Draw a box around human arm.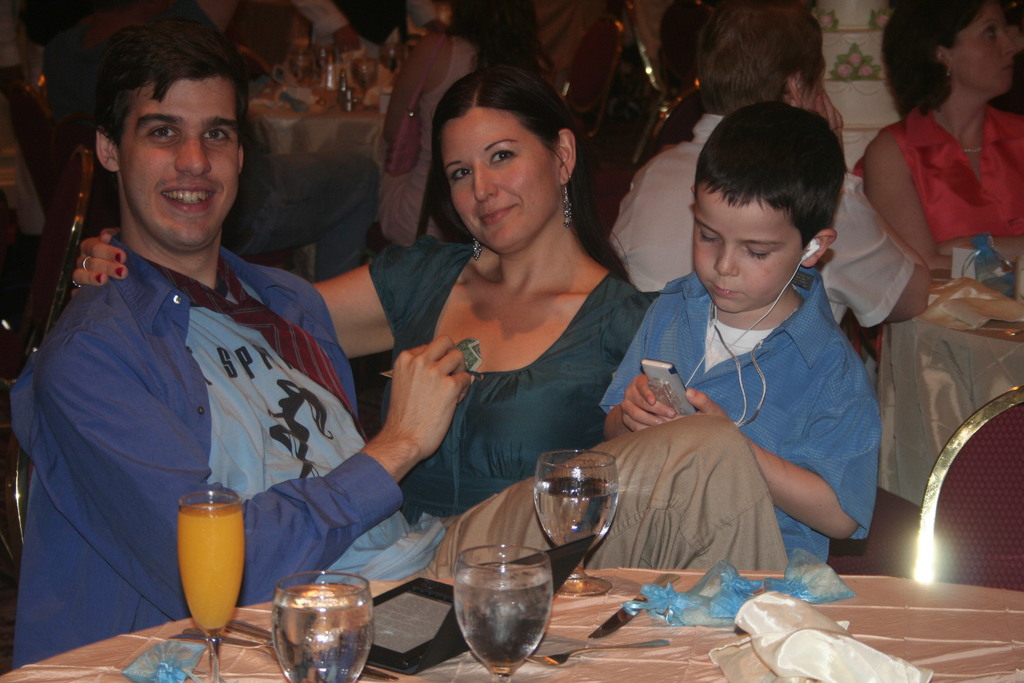
box=[382, 38, 430, 174].
